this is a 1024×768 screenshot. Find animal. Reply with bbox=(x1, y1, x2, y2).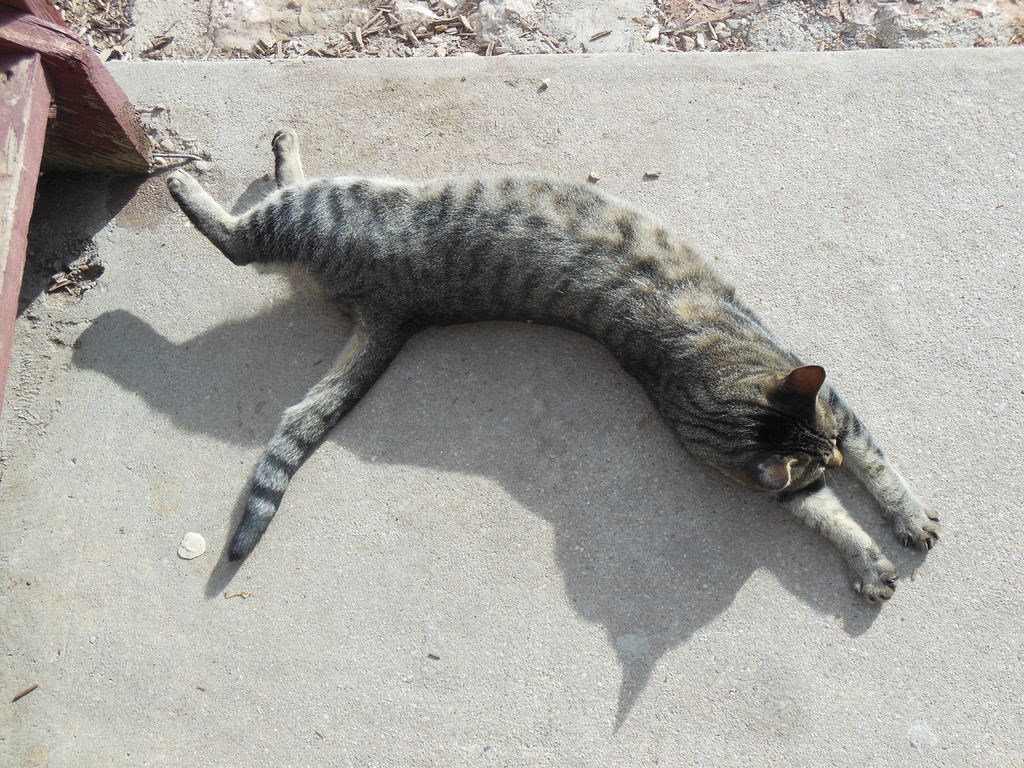
bbox=(157, 120, 945, 613).
